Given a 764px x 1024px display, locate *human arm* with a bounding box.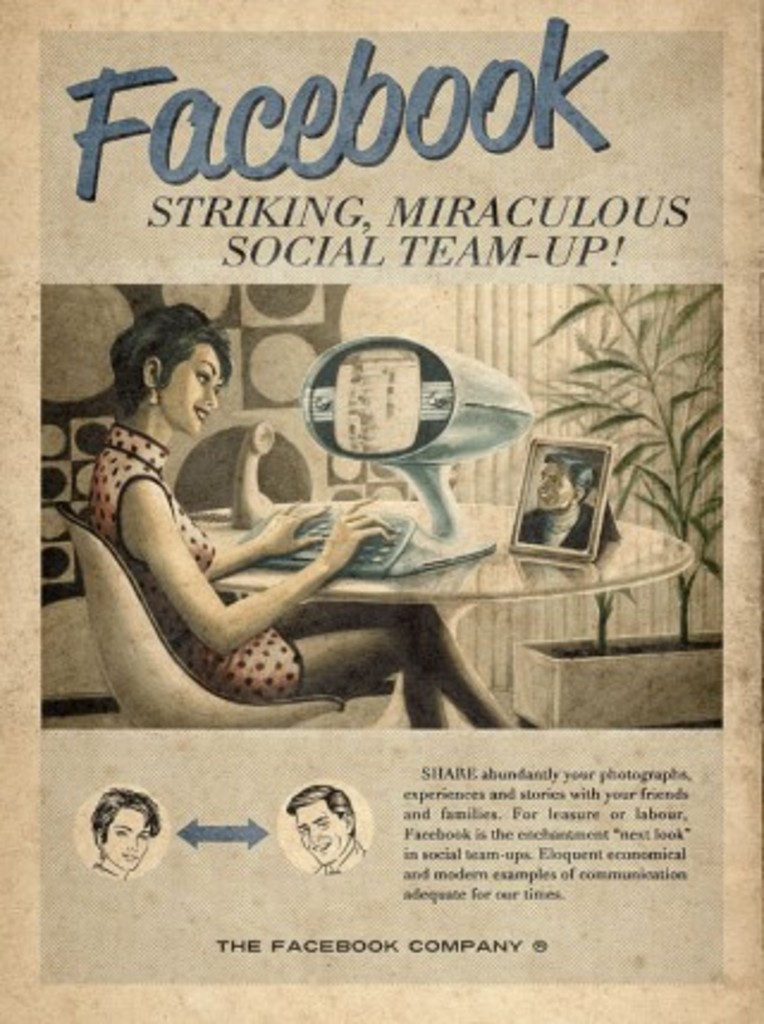
Located: l=105, t=422, r=325, b=690.
